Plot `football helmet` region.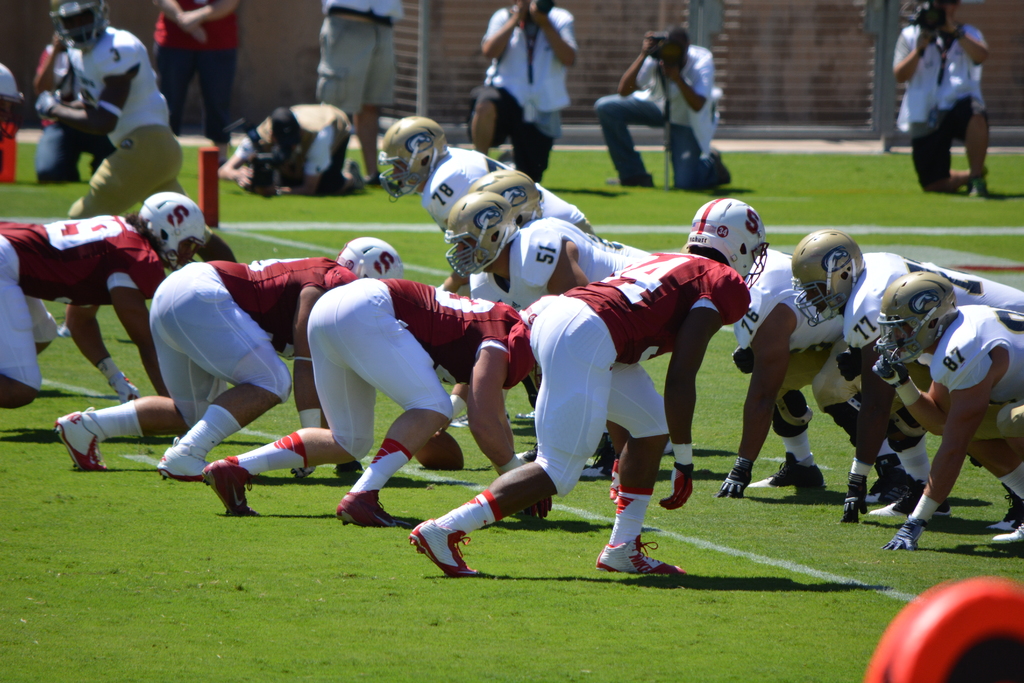
Plotted at pyautogui.locateOnScreen(141, 186, 213, 265).
